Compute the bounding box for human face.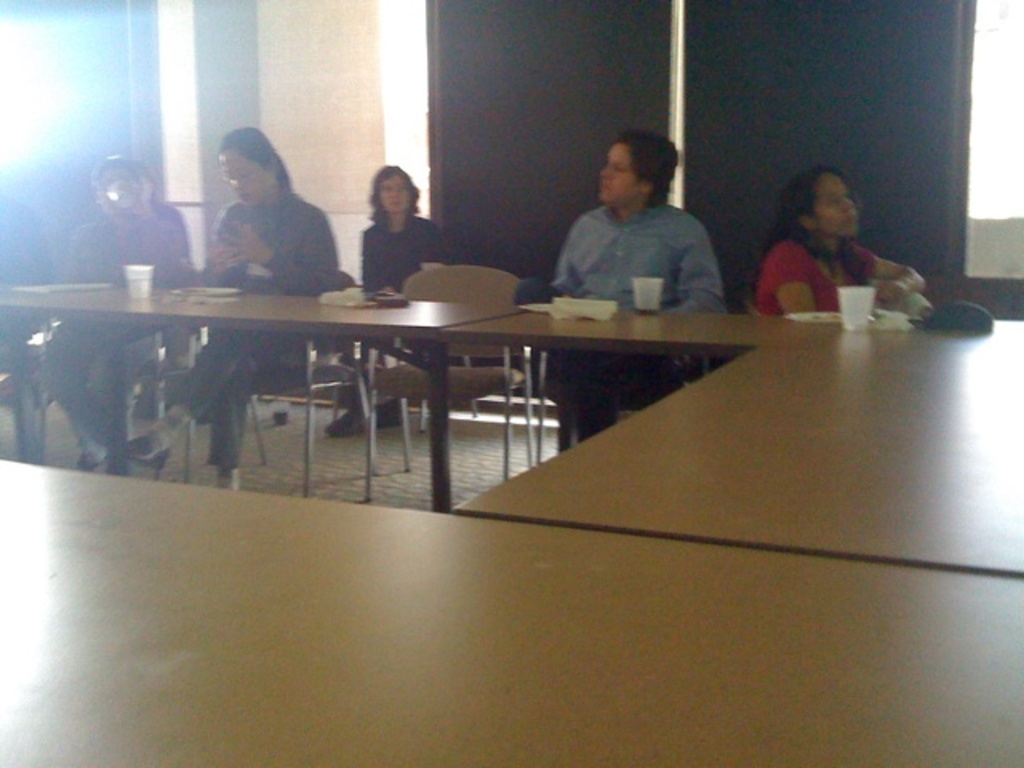
819 174 858 238.
